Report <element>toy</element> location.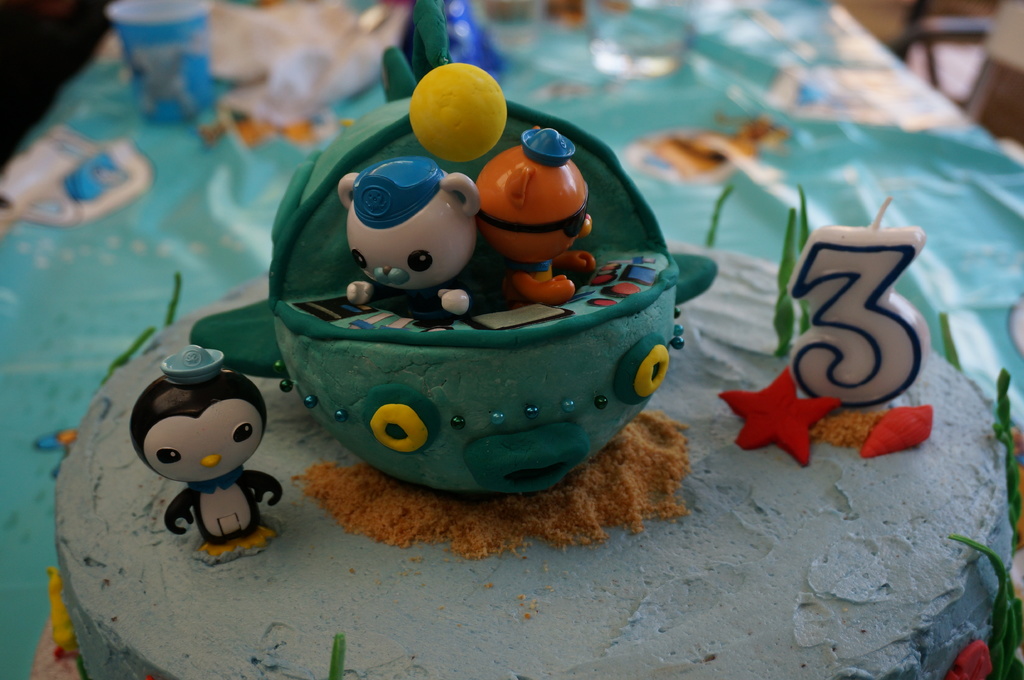
Report: pyautogui.locateOnScreen(191, 10, 721, 489).
